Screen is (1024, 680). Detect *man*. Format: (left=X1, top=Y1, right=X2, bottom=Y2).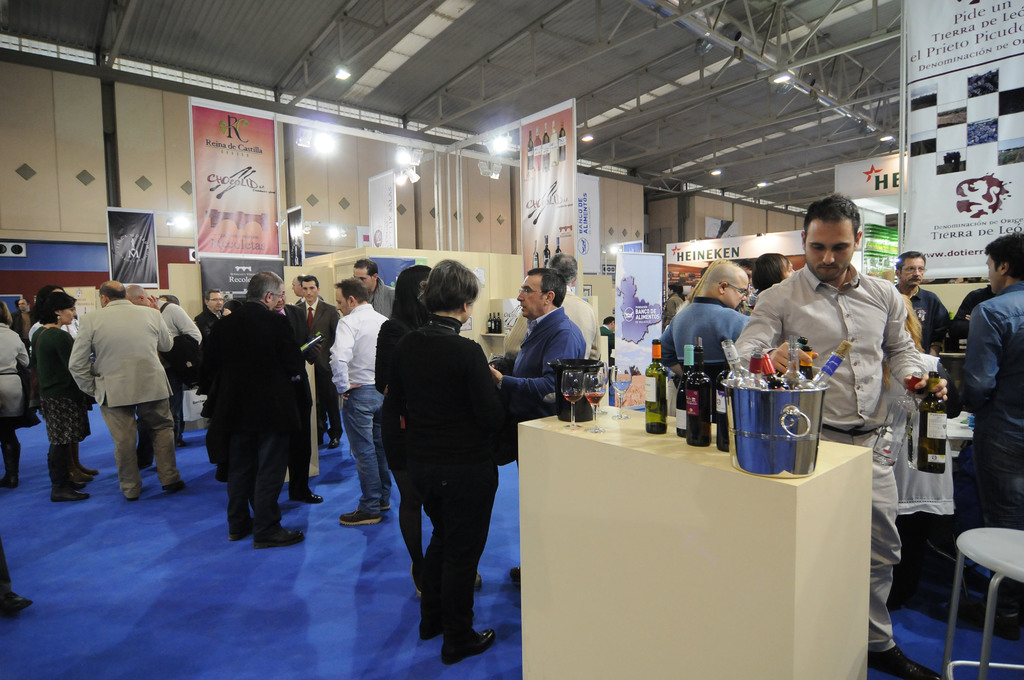
(left=666, top=282, right=688, bottom=323).
